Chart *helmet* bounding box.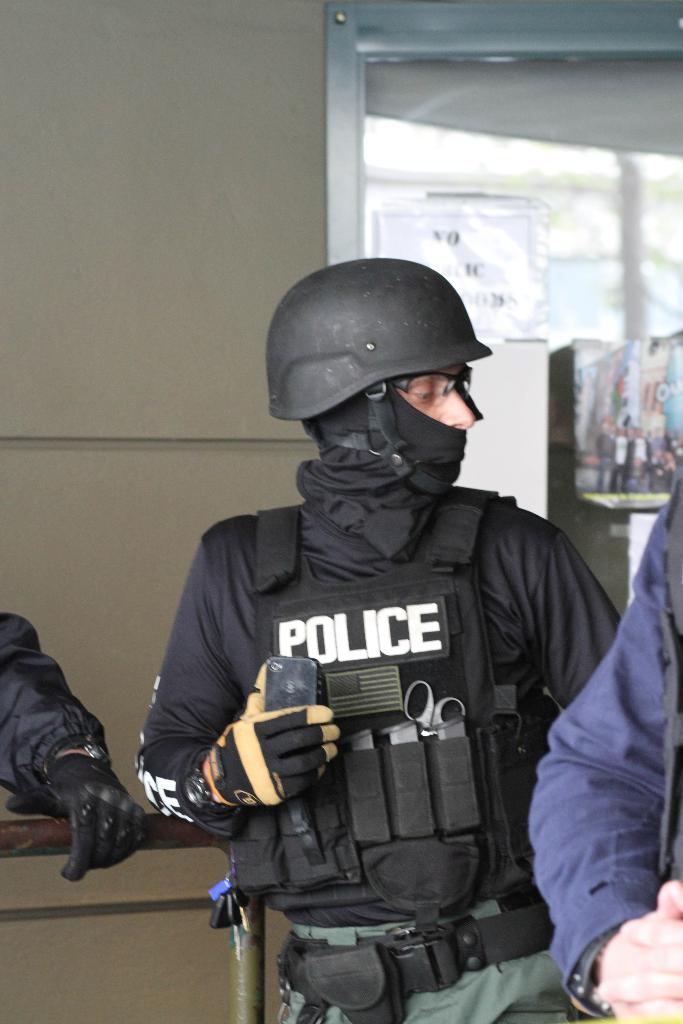
Charted: select_region(257, 259, 507, 481).
